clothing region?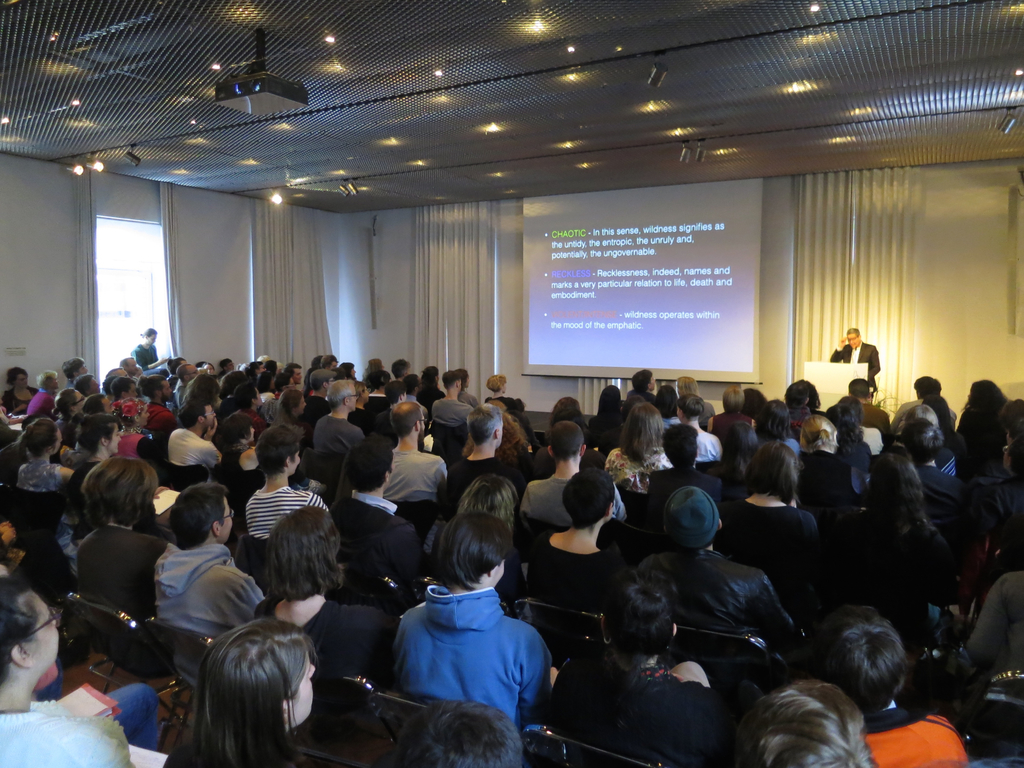
145 404 191 436
